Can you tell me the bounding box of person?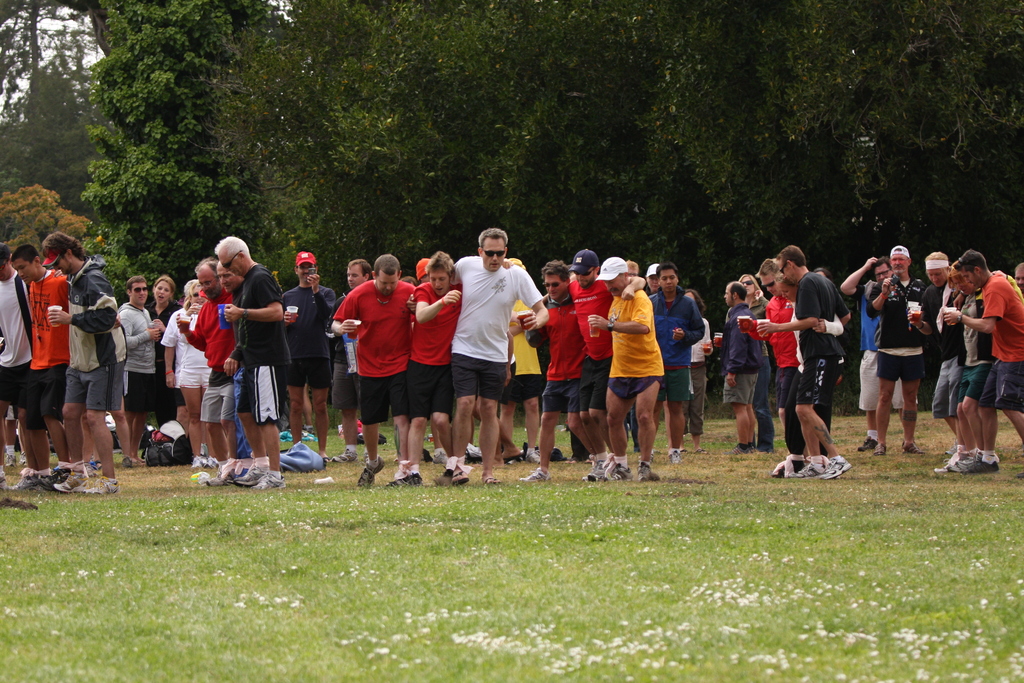
159, 277, 229, 465.
